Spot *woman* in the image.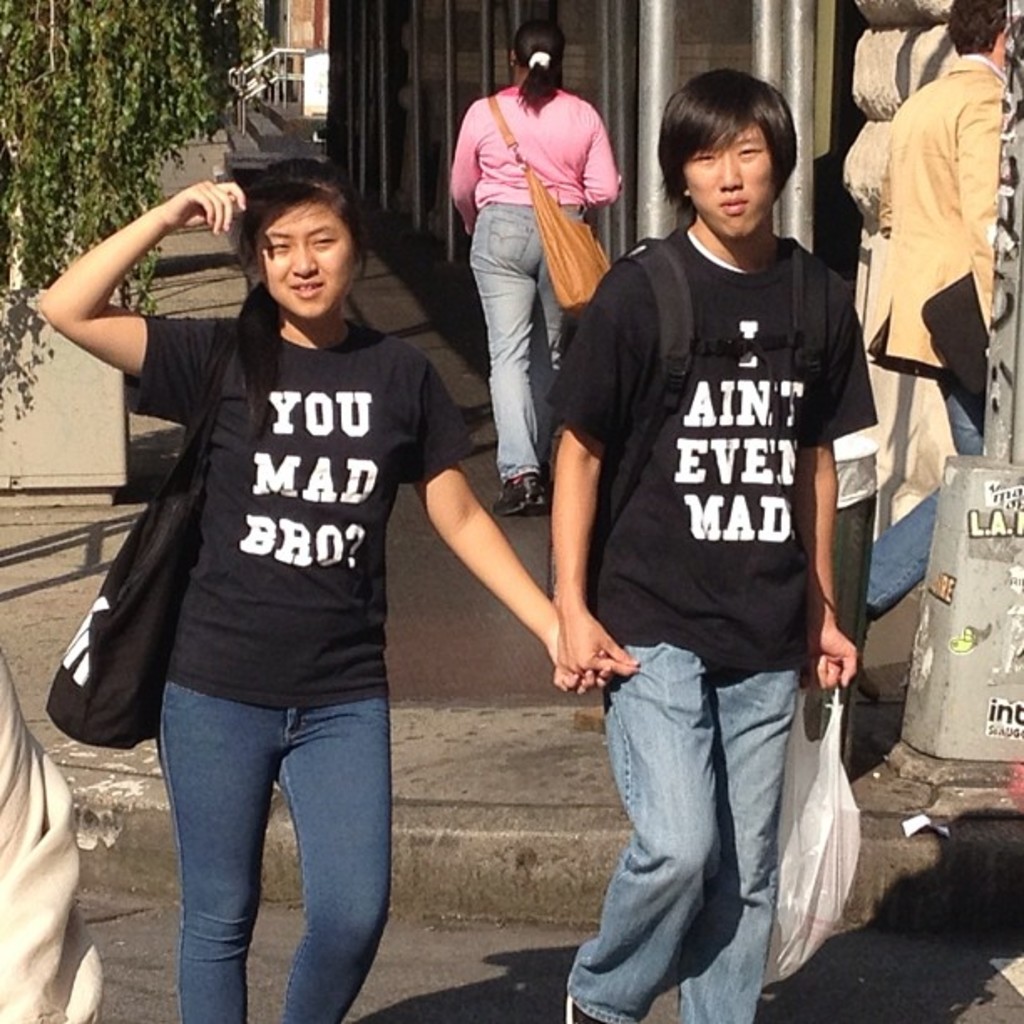
*woman* found at {"left": 445, "top": 33, "right": 626, "bottom": 514}.
